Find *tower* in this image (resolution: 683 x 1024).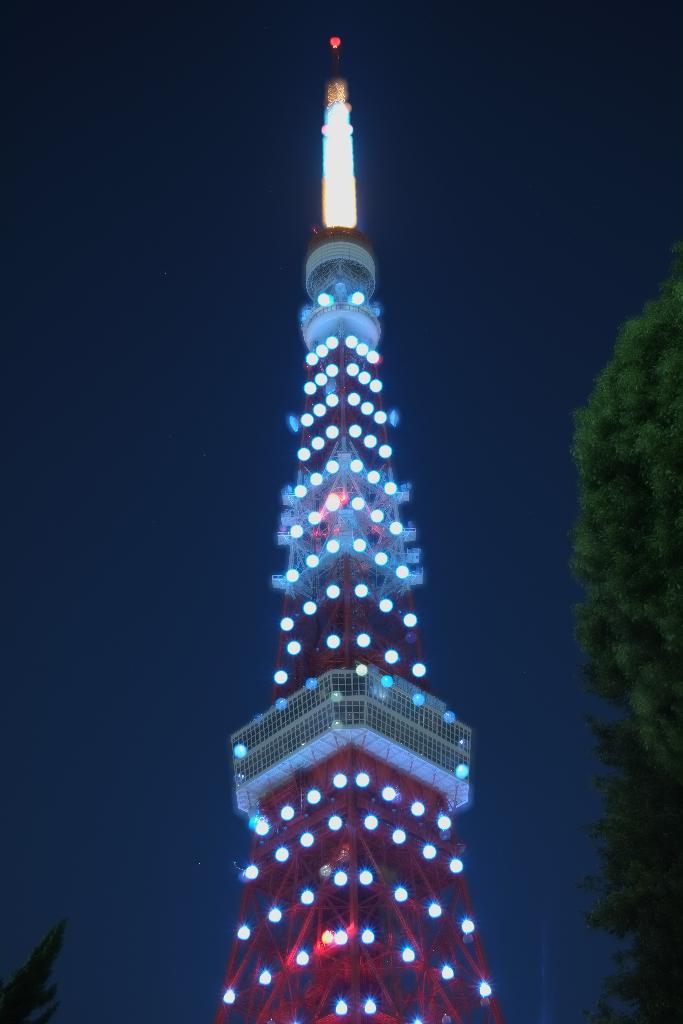
bbox=(212, 38, 503, 1023).
